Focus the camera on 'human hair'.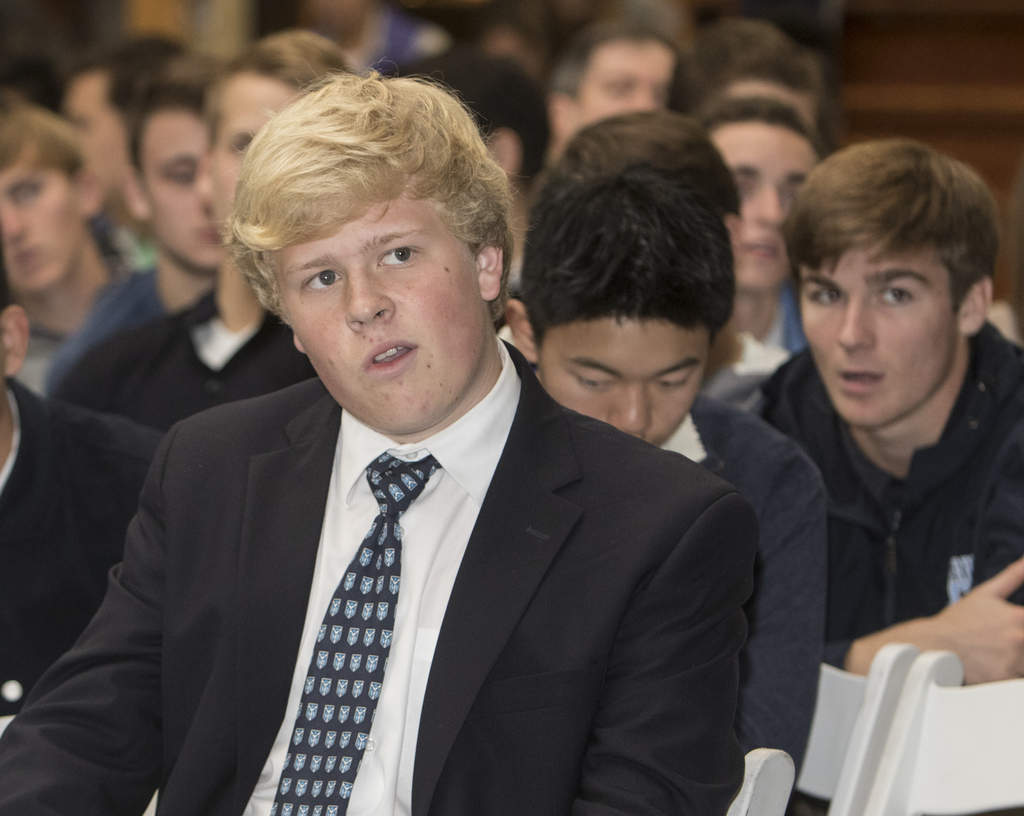
Focus region: bbox=[230, 73, 515, 324].
